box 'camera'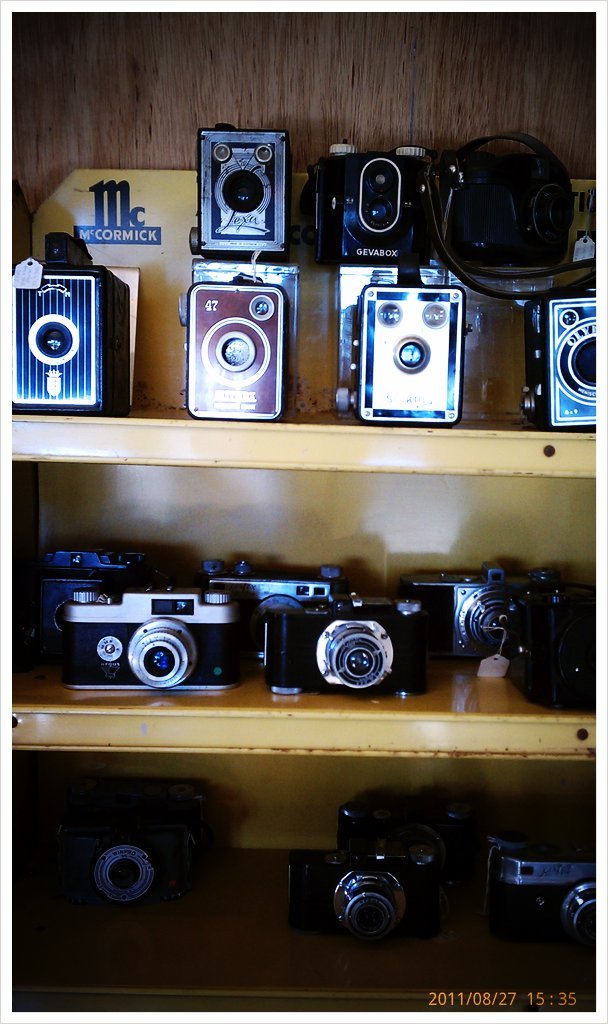
left=483, top=821, right=607, bottom=941
